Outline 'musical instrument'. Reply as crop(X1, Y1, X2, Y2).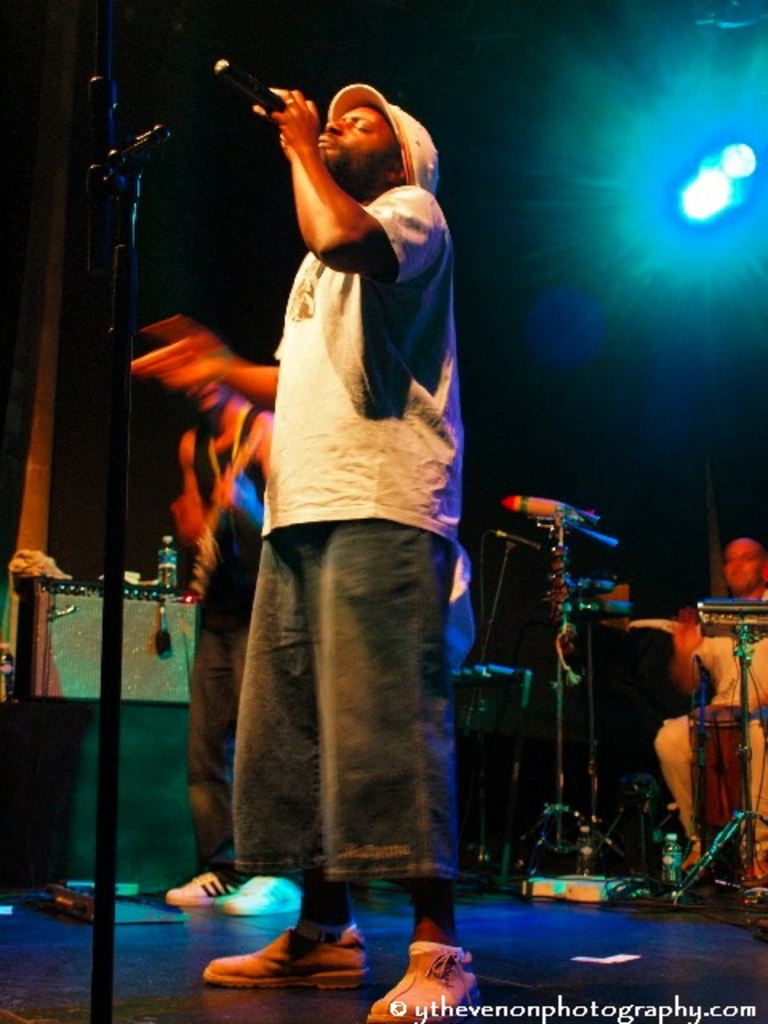
crop(686, 704, 750, 858).
